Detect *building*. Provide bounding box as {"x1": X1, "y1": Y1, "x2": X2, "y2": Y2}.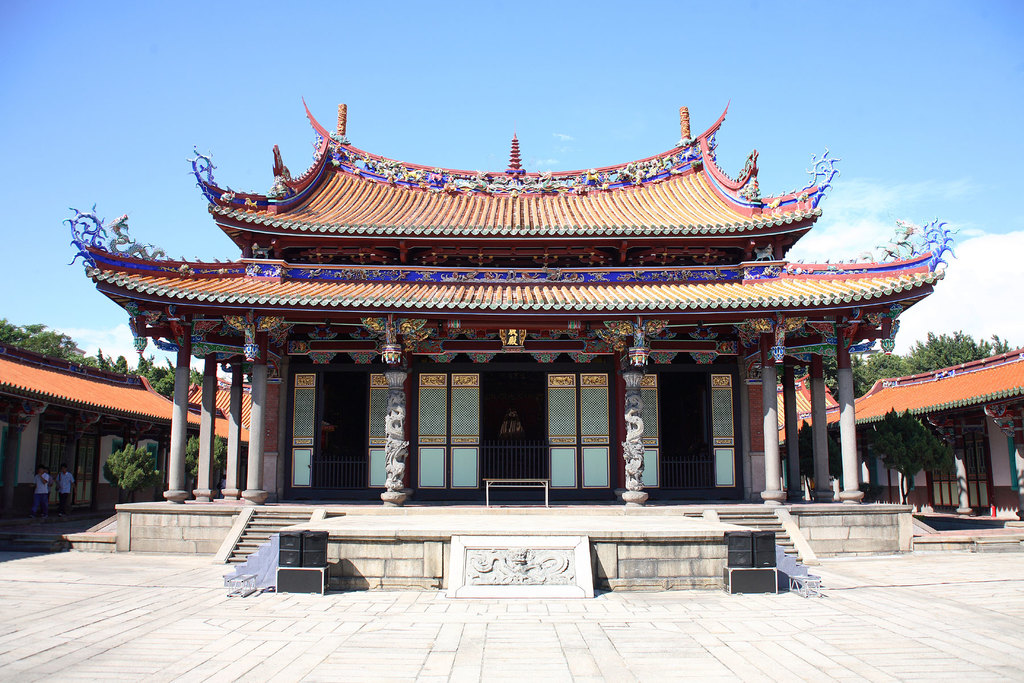
{"x1": 839, "y1": 343, "x2": 1023, "y2": 513}.
